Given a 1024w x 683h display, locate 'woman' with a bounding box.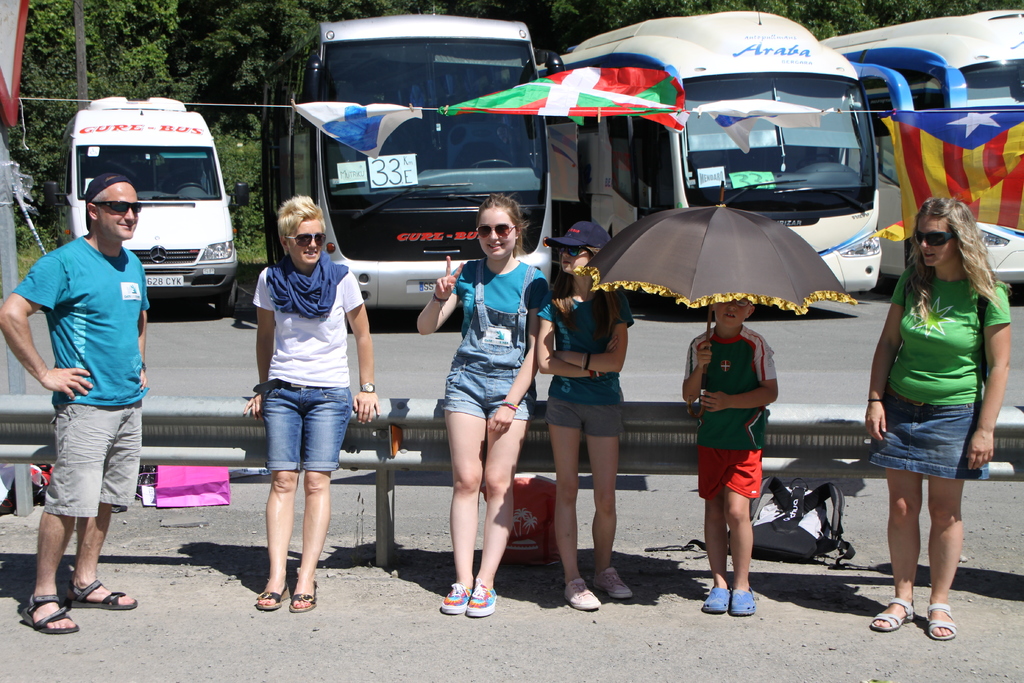
Located: <bbox>868, 185, 1008, 625</bbox>.
